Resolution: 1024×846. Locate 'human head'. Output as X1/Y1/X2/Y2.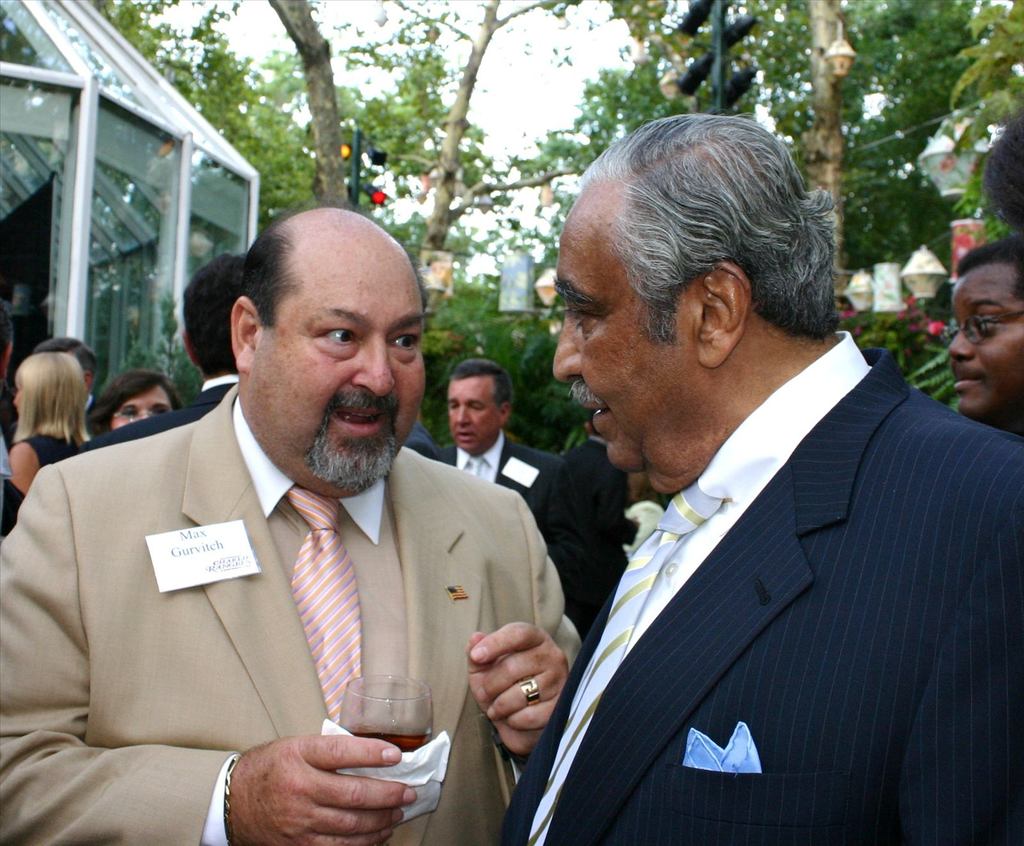
210/204/434/443.
